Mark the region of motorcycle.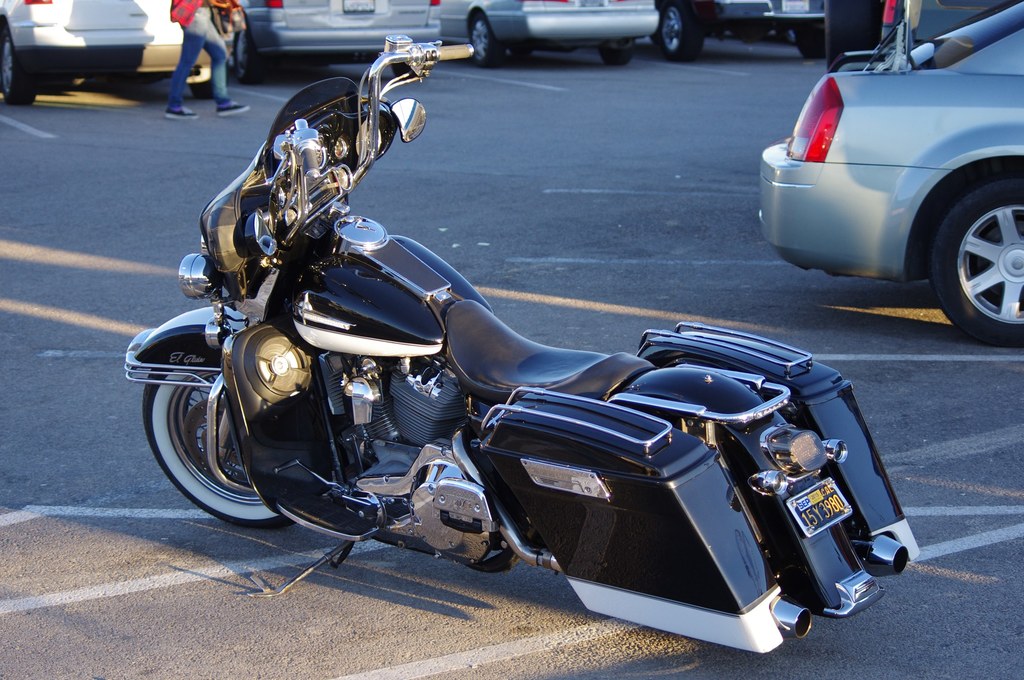
Region: <bbox>125, 35, 920, 655</bbox>.
